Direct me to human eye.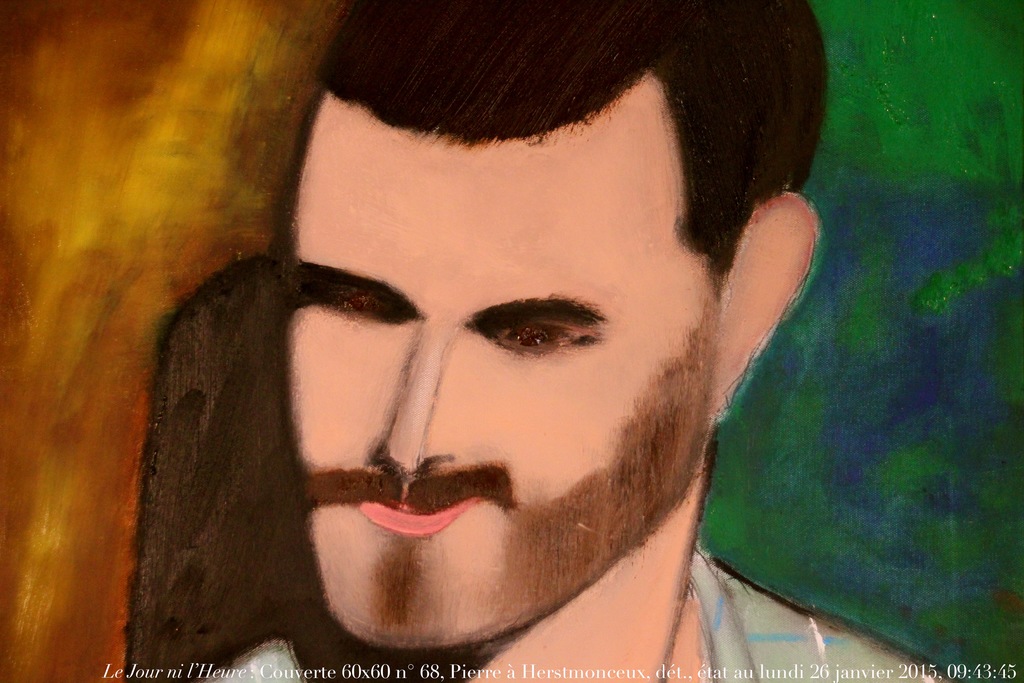
Direction: box(296, 285, 414, 325).
